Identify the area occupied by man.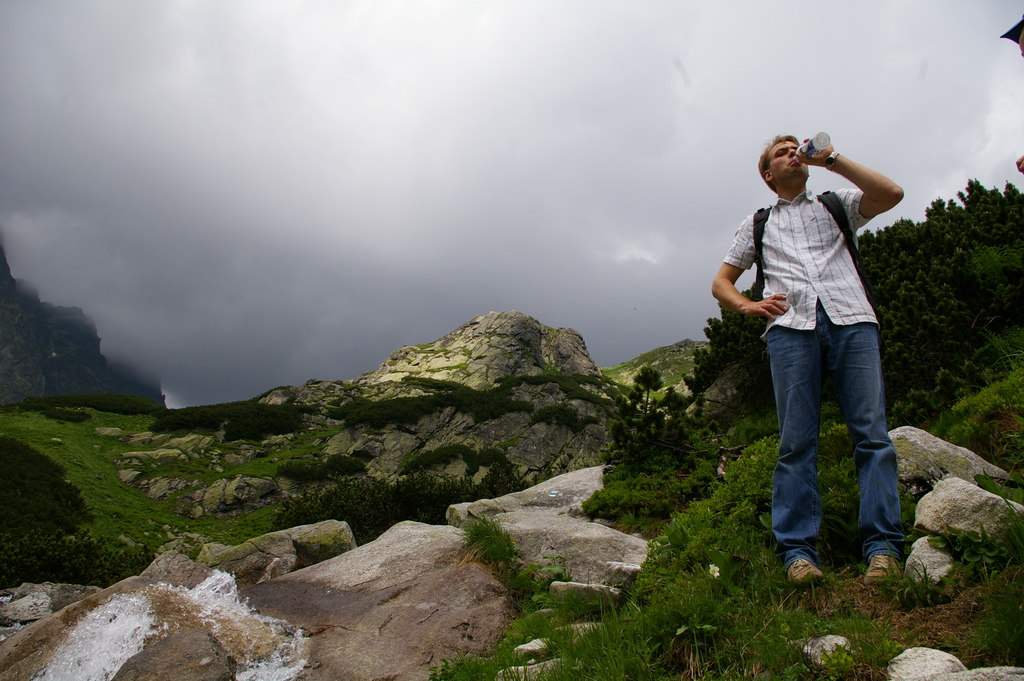
Area: [739, 142, 924, 587].
